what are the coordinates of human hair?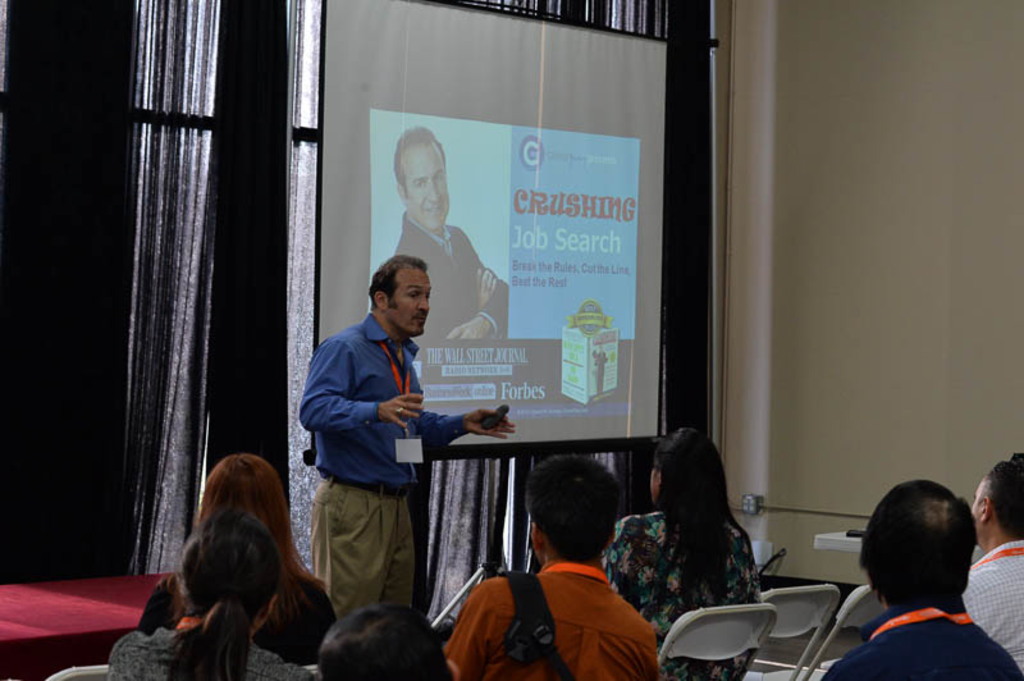
[x1=316, y1=598, x2=454, y2=678].
